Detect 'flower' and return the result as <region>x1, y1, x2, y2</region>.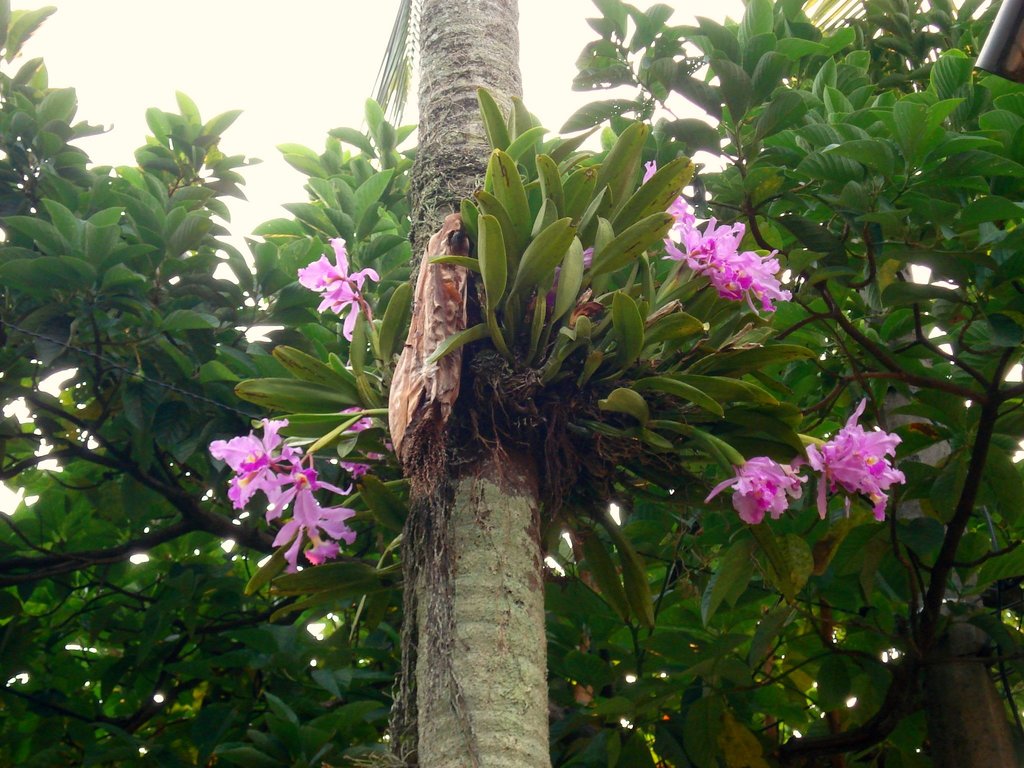
<region>821, 401, 906, 518</region>.
